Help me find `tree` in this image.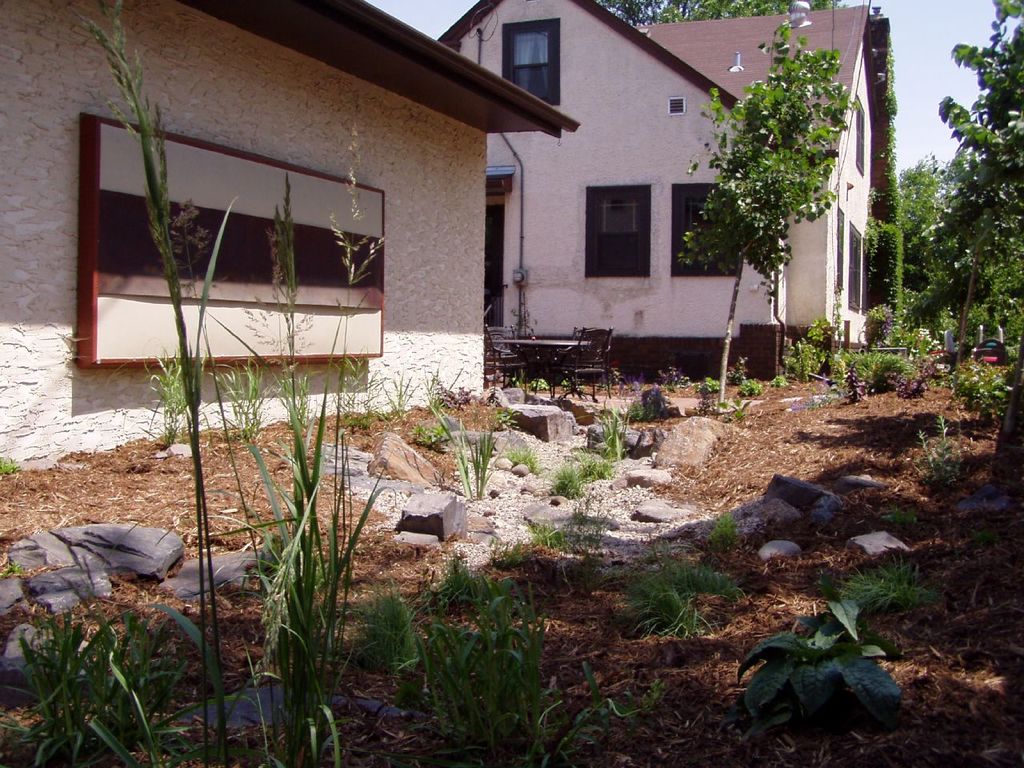
Found it: locate(712, 22, 858, 380).
